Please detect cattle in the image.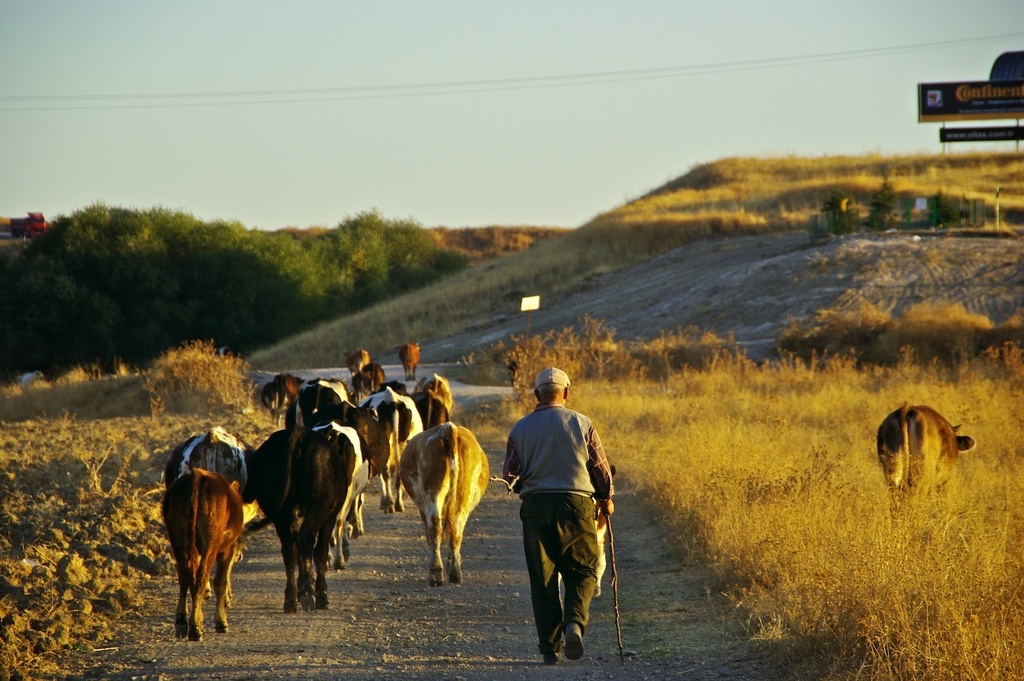
{"x1": 262, "y1": 377, "x2": 289, "y2": 424}.
